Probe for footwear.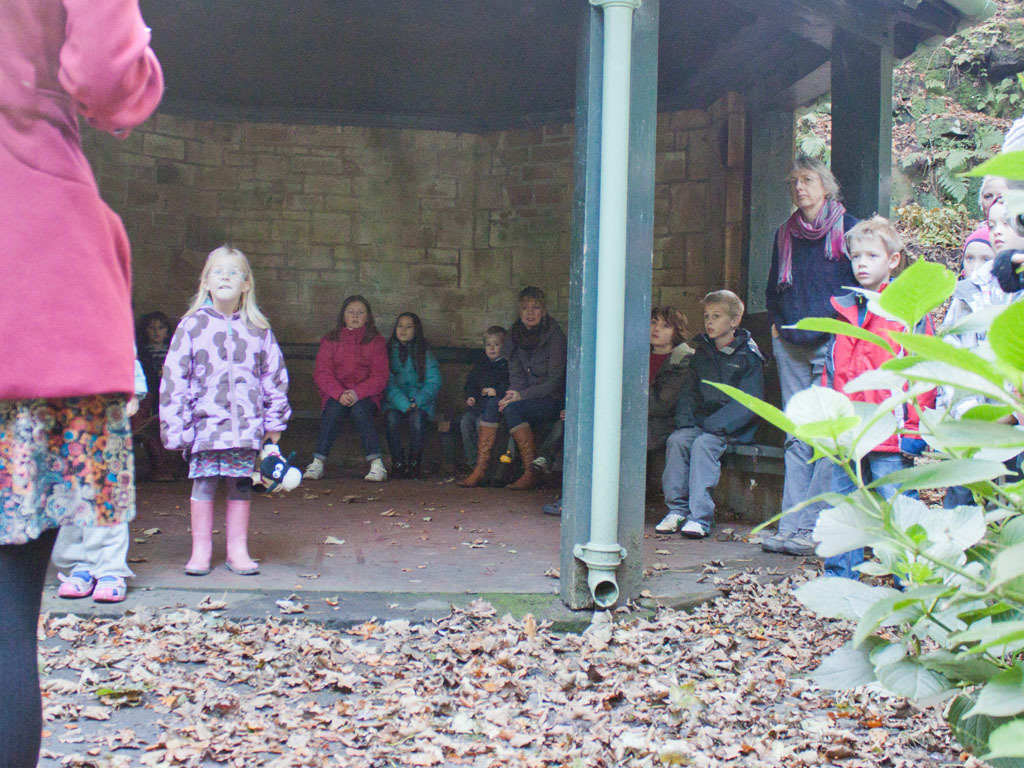
Probe result: (655,516,686,532).
